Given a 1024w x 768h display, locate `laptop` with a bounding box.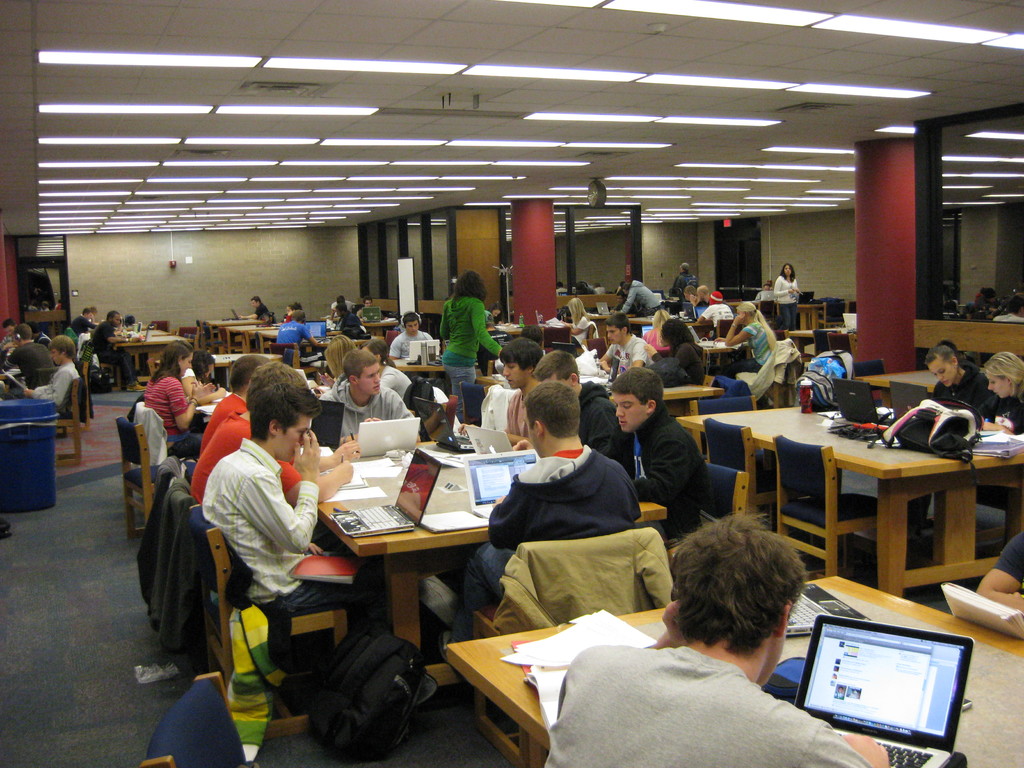
Located: (687,326,717,347).
